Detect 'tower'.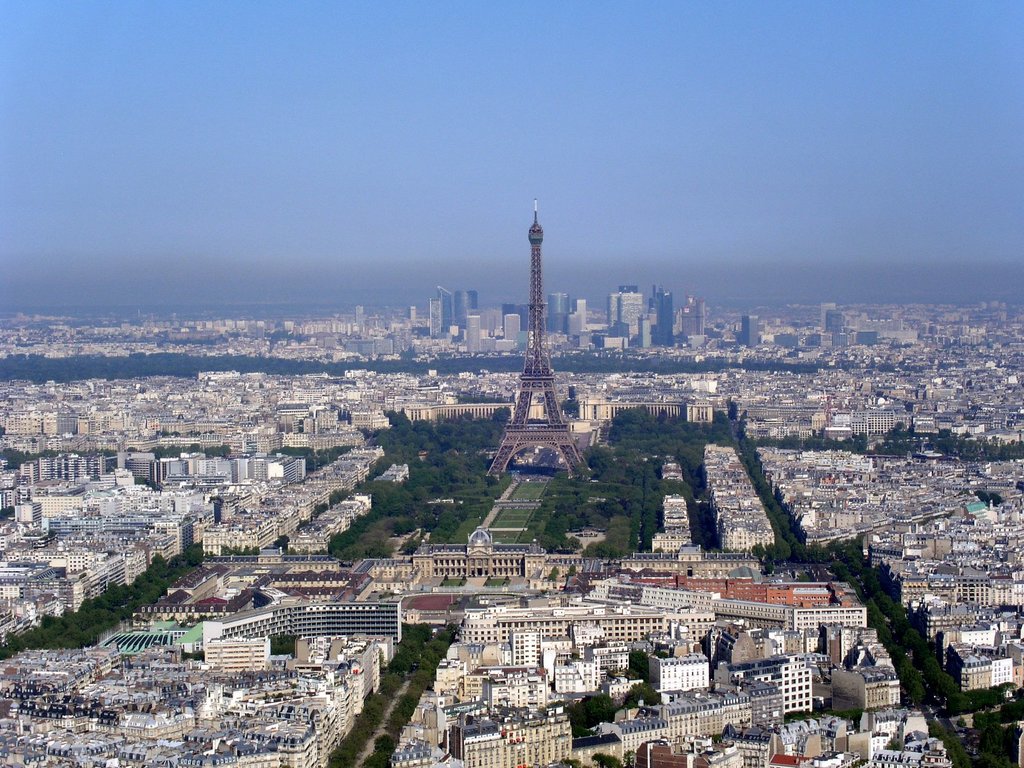
Detected at select_region(436, 286, 451, 334).
